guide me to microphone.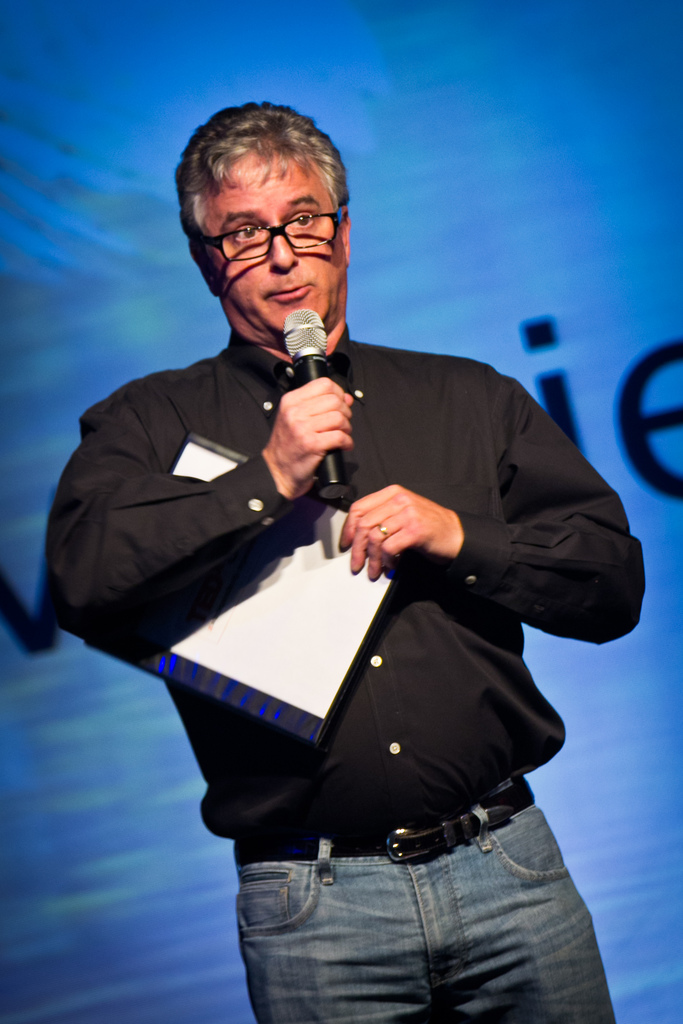
Guidance: <region>267, 301, 363, 511</region>.
